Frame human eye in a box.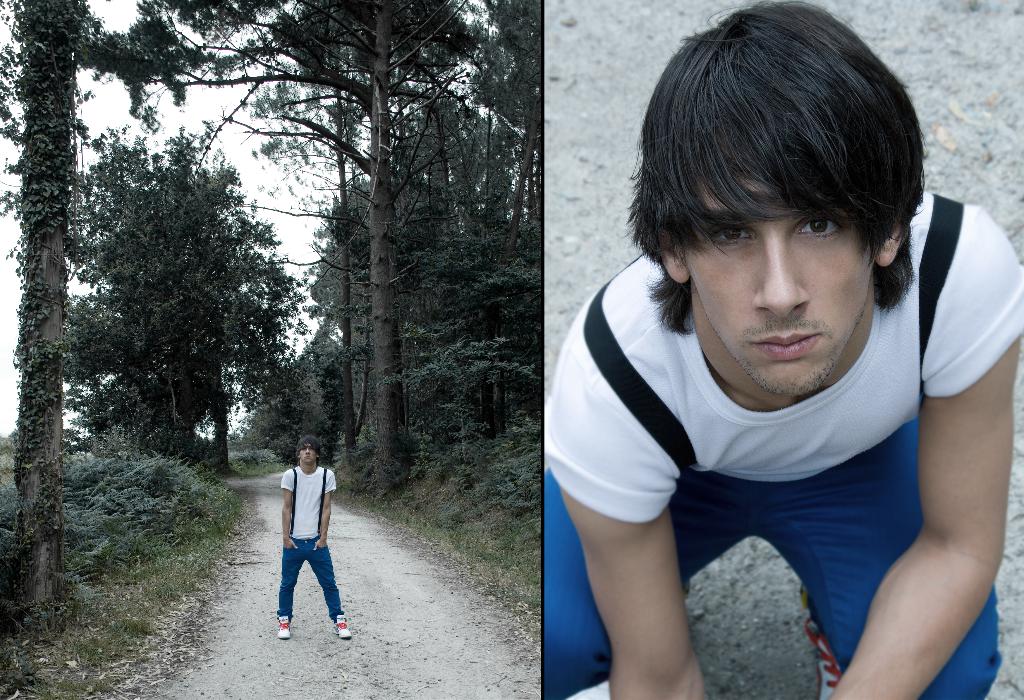
detection(703, 224, 757, 247).
